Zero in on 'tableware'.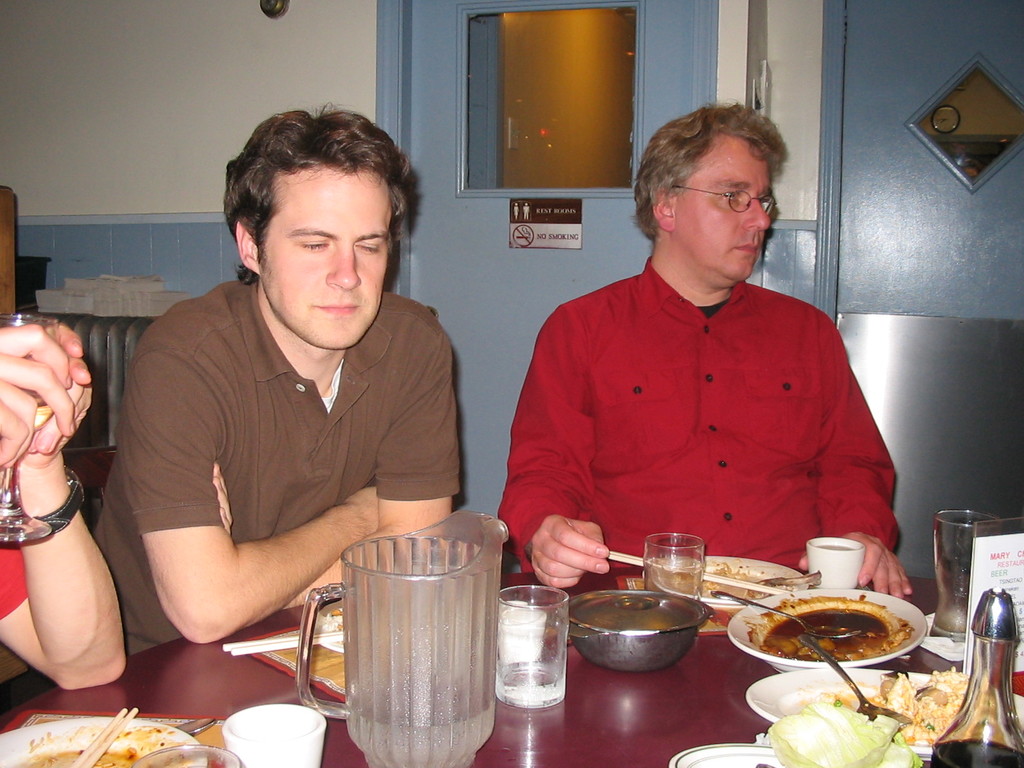
Zeroed in: box(804, 536, 865, 589).
